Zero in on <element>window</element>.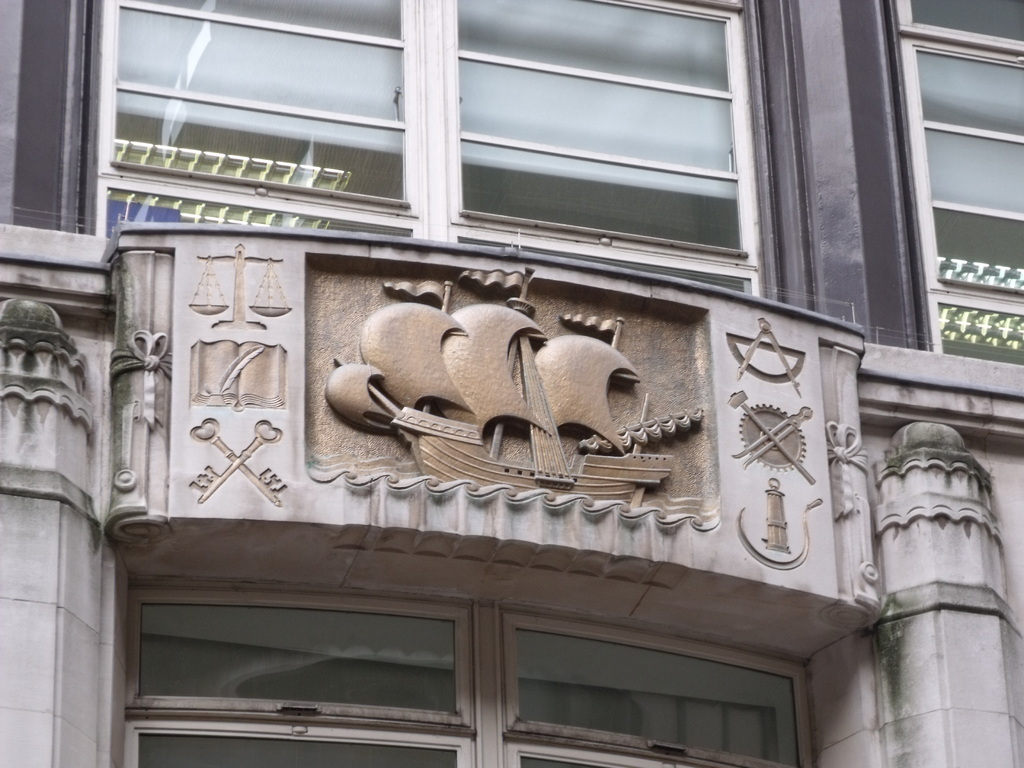
Zeroed in: rect(128, 587, 805, 767).
